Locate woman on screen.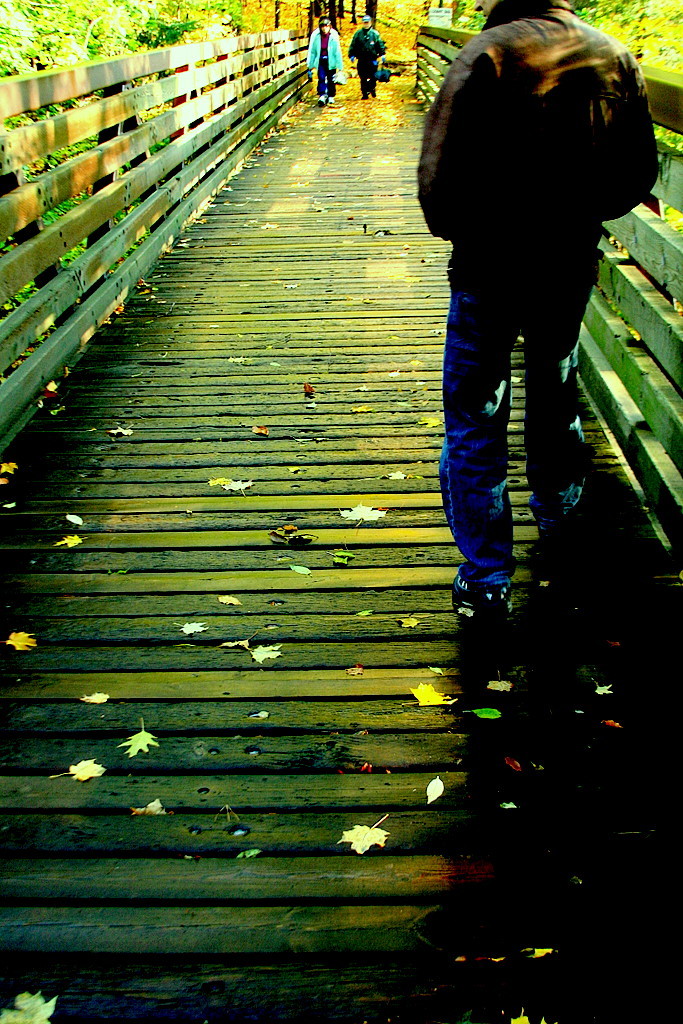
On screen at x1=308 y1=12 x2=341 y2=104.
